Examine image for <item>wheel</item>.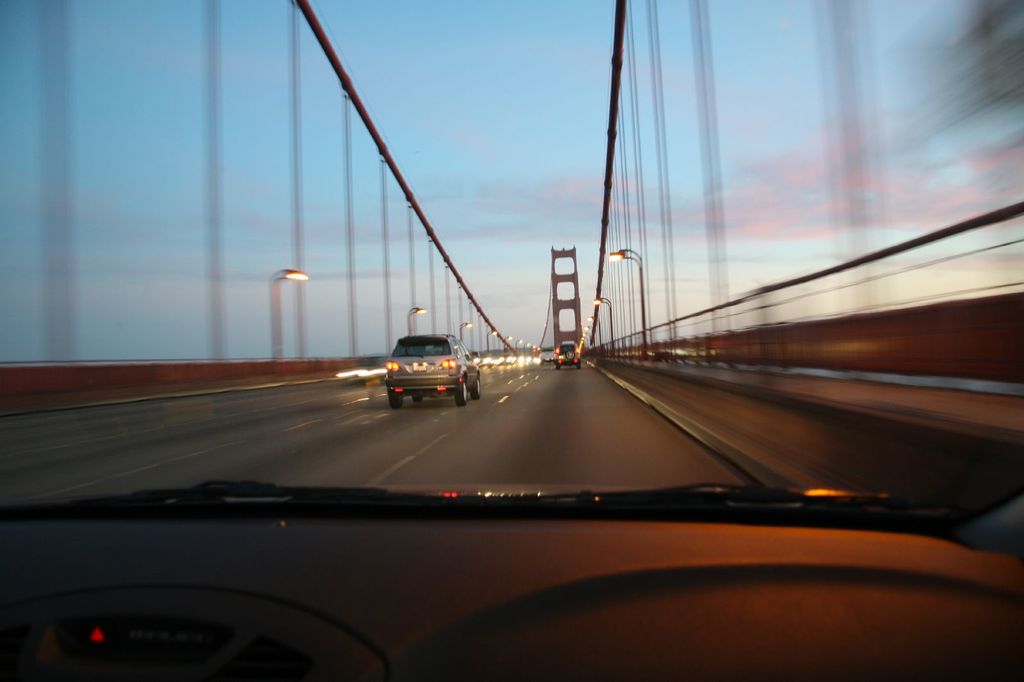
Examination result: [456, 380, 471, 402].
